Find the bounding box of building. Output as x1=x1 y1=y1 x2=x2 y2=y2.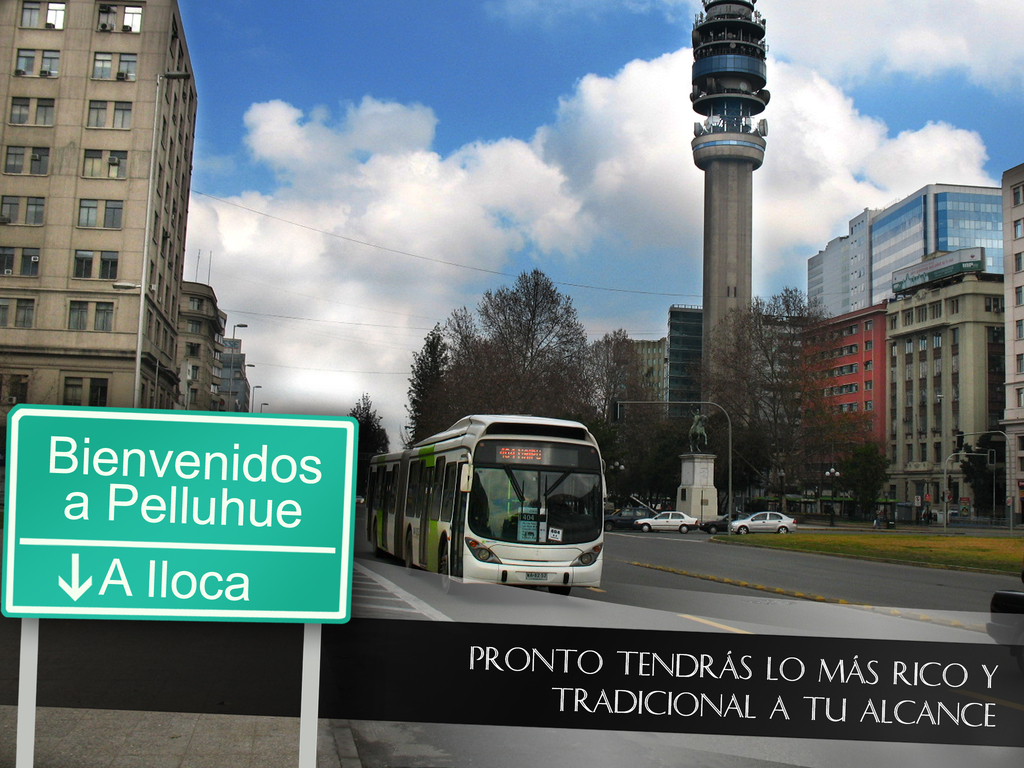
x1=0 y1=0 x2=202 y2=414.
